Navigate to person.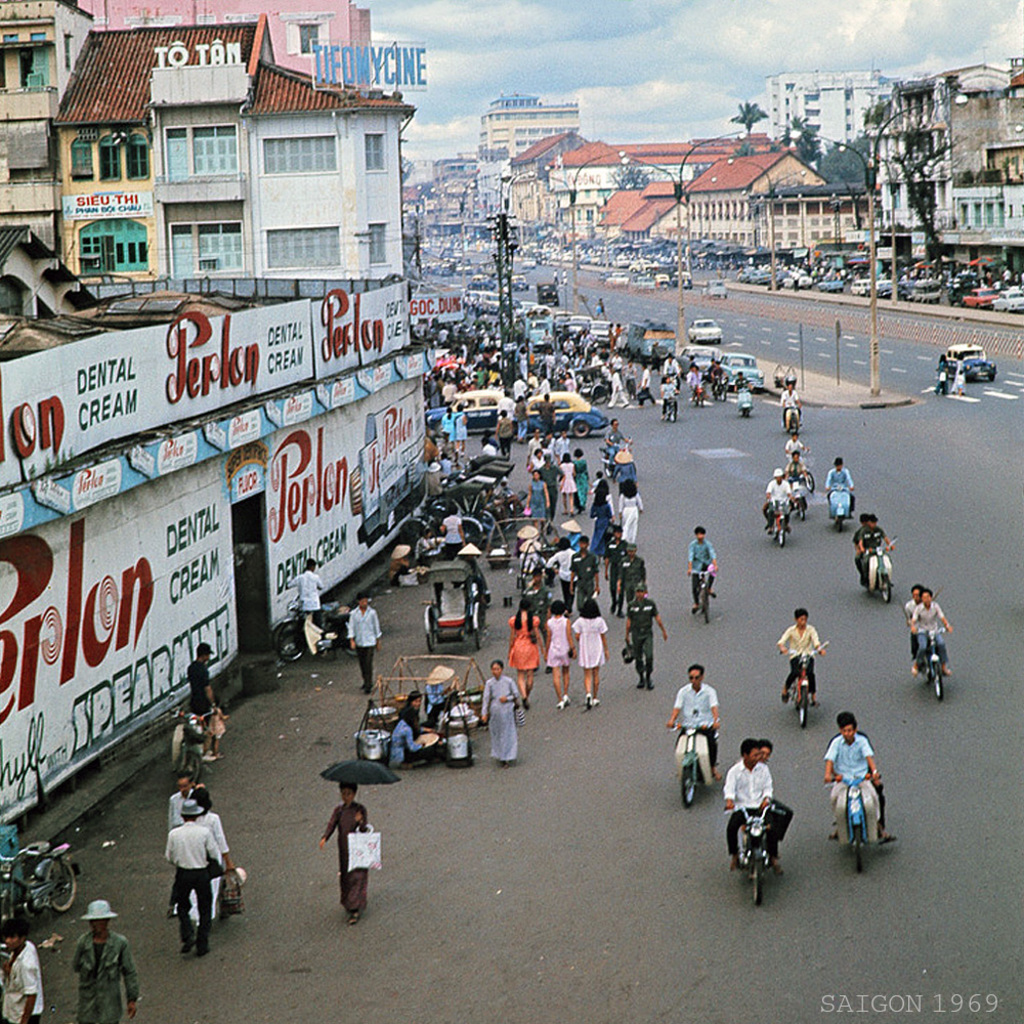
Navigation target: (626, 583, 669, 689).
